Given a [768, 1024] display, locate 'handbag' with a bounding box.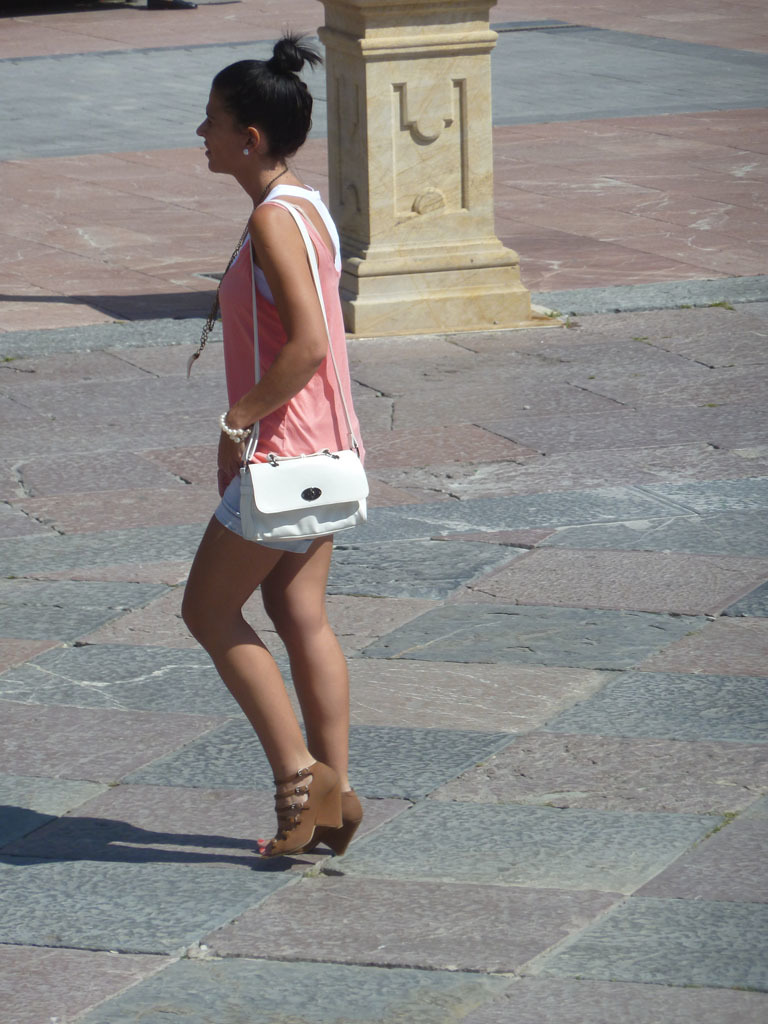
Located: {"left": 244, "top": 198, "right": 370, "bottom": 545}.
